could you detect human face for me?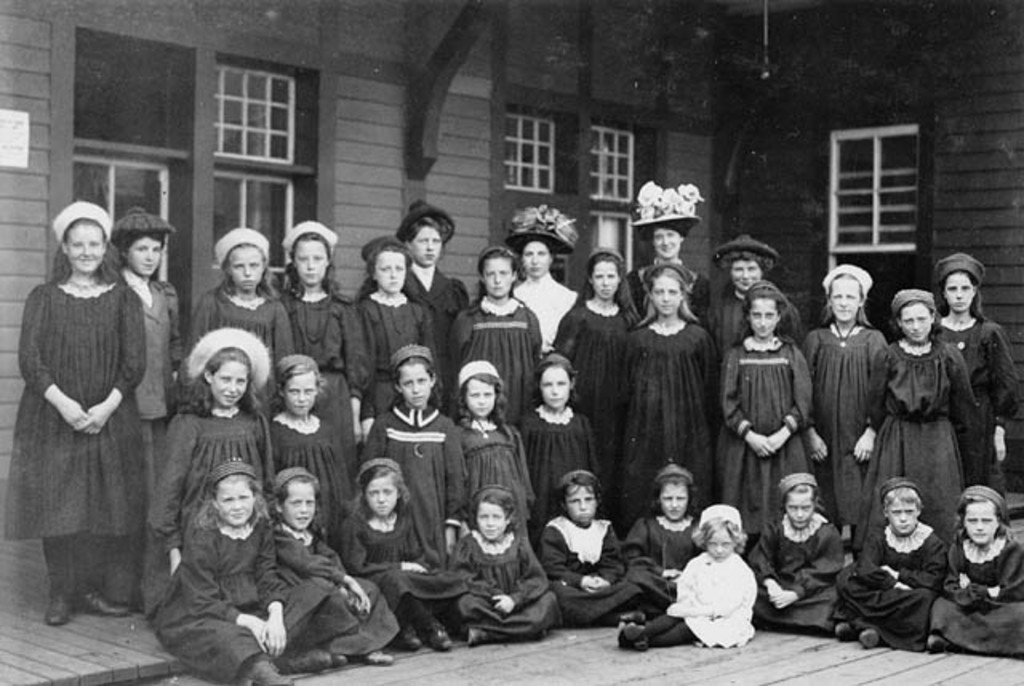
Detection result: <bbox>827, 280, 861, 318</bbox>.
